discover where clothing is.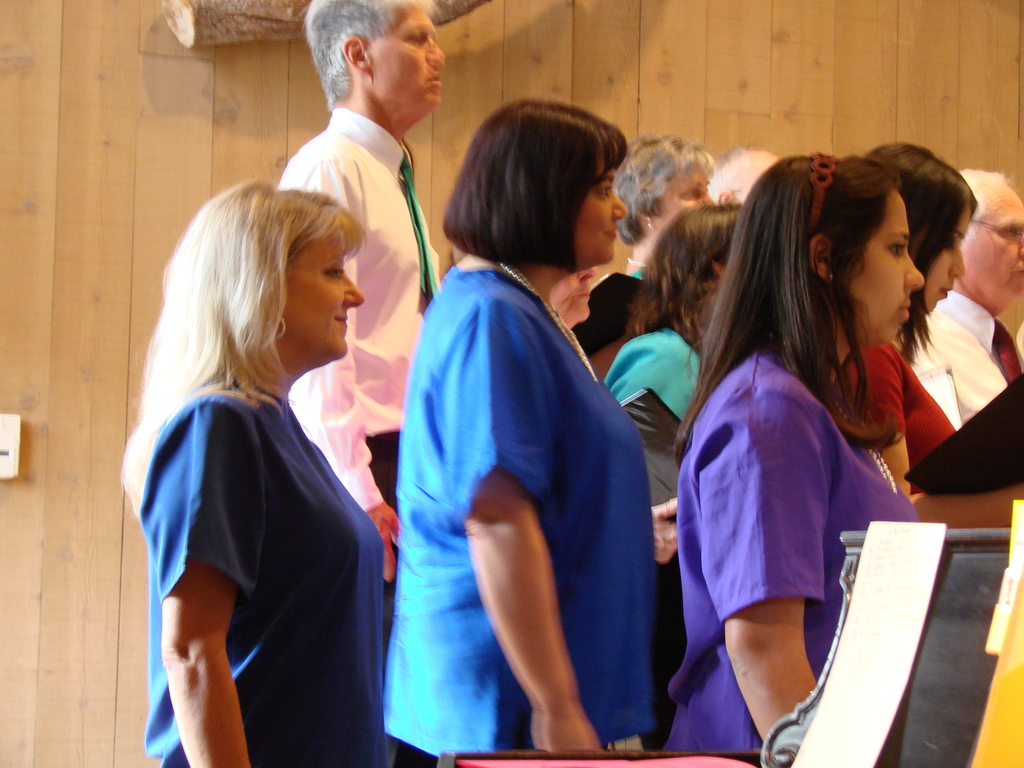
Discovered at [380, 257, 657, 767].
